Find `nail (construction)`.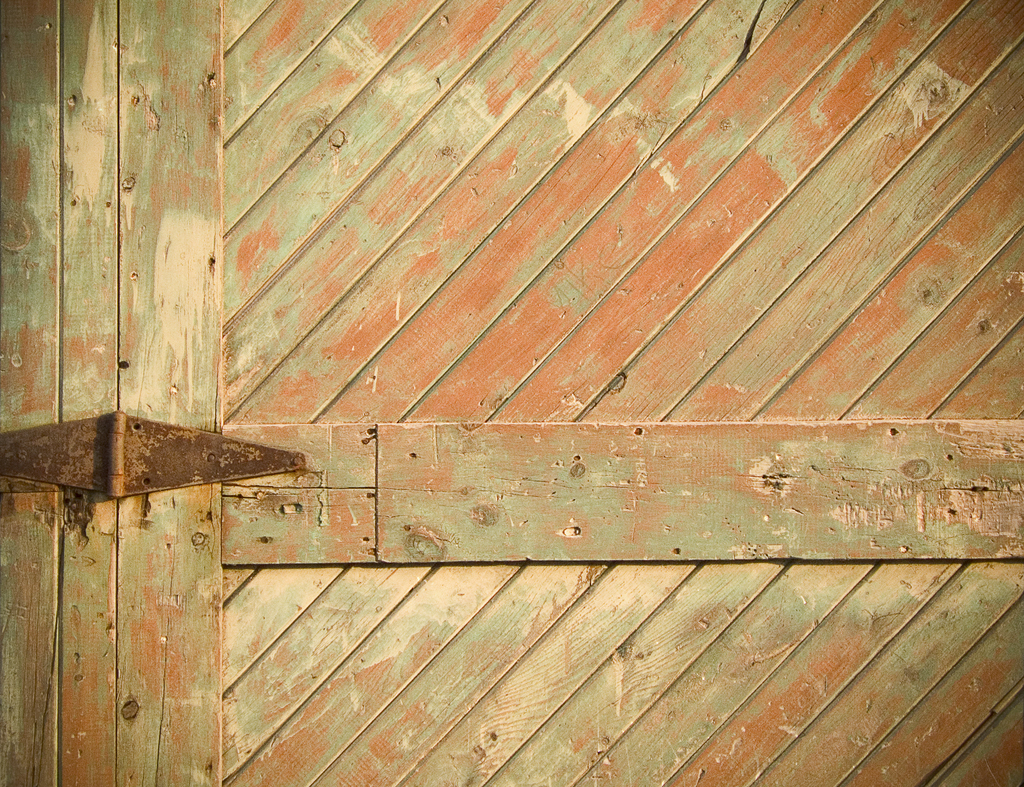
select_region(207, 453, 220, 461).
